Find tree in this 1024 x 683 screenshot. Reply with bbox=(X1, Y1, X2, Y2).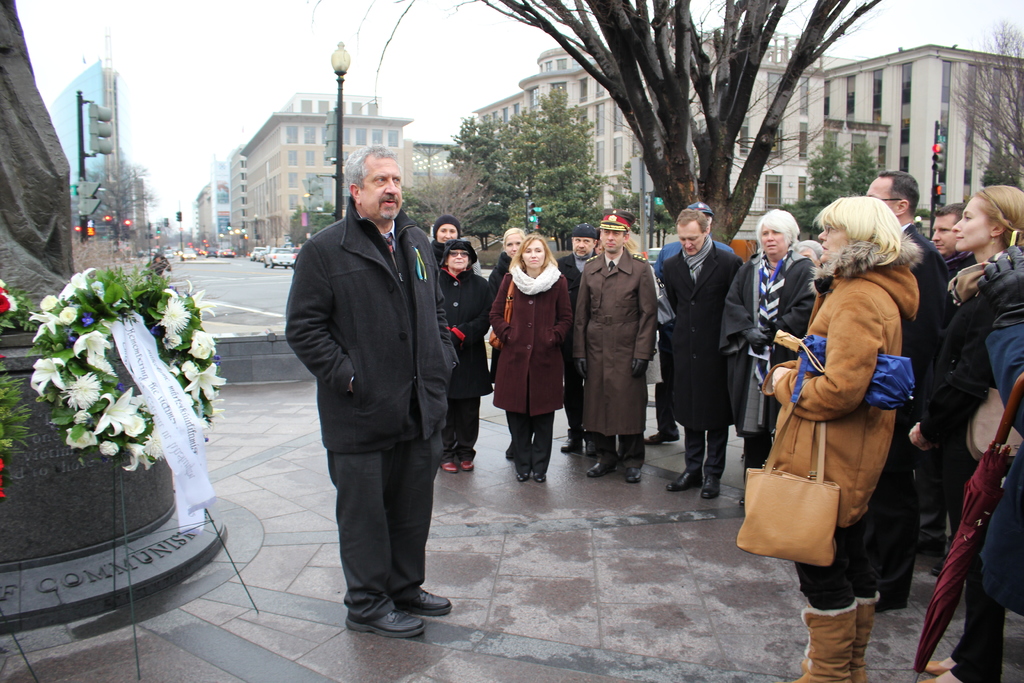
bbox=(479, 0, 885, 244).
